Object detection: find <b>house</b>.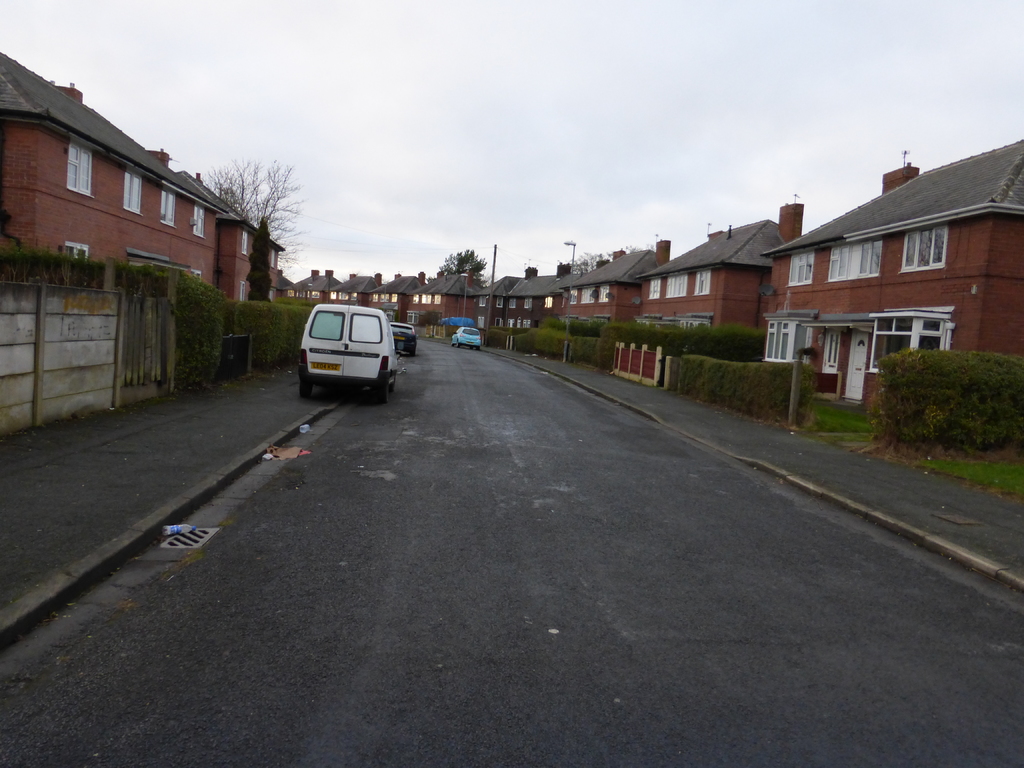
box=[641, 196, 799, 342].
